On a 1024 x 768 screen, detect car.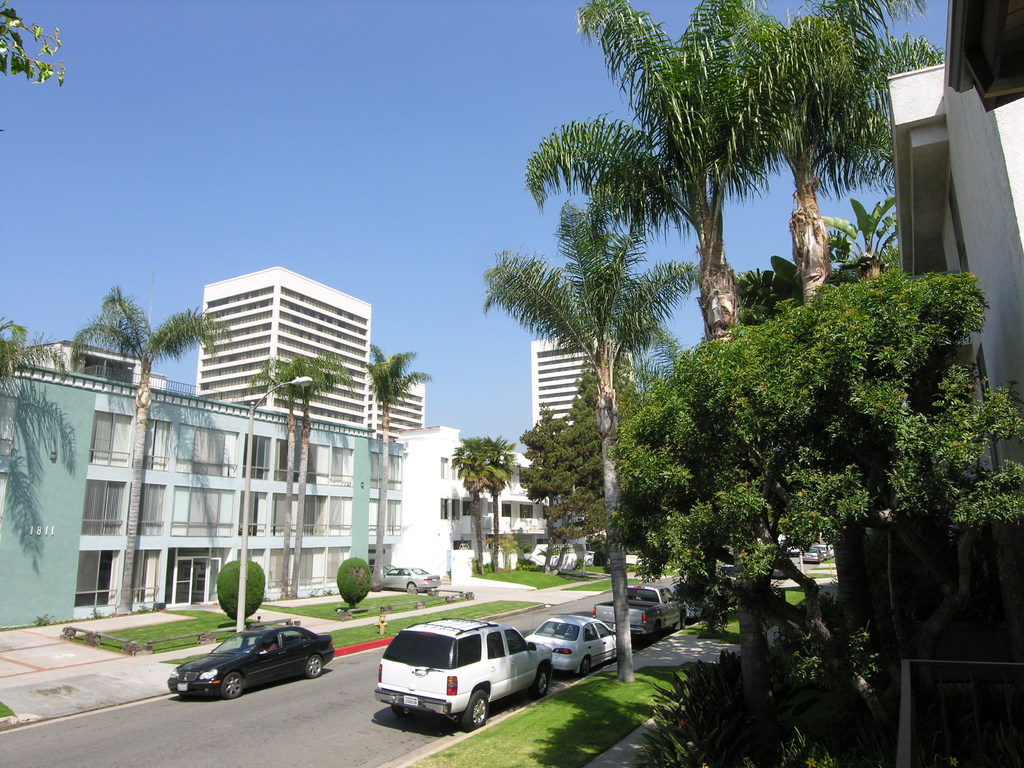
box=[168, 620, 340, 701].
